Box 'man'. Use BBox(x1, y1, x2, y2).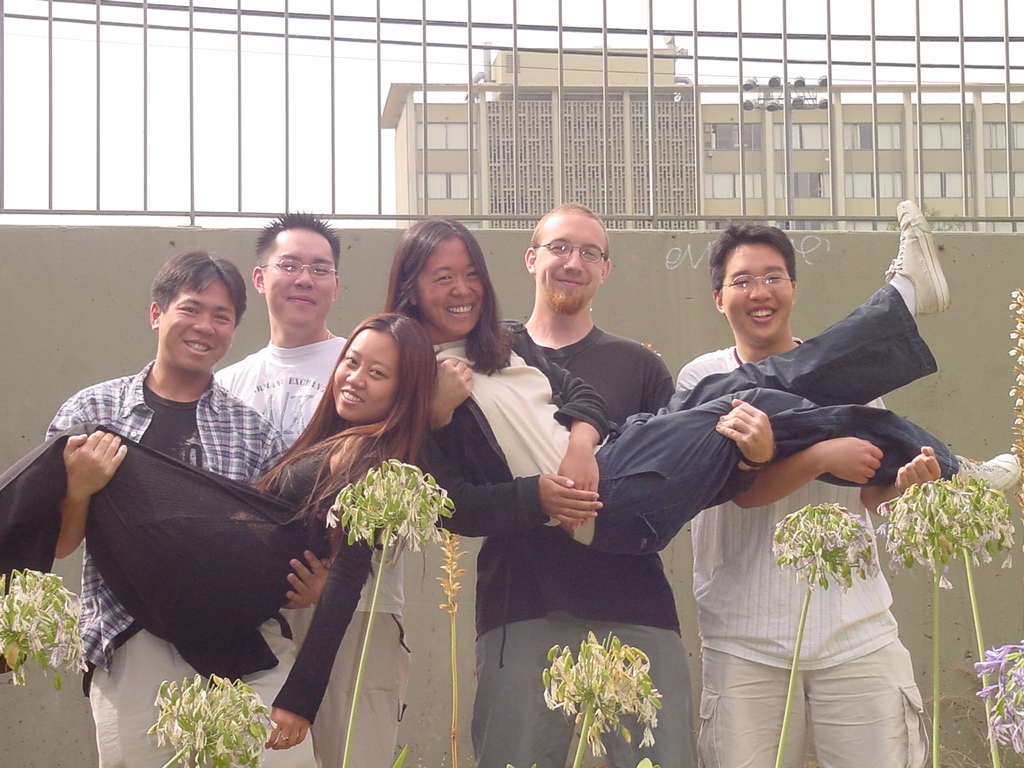
BBox(668, 216, 942, 767).
